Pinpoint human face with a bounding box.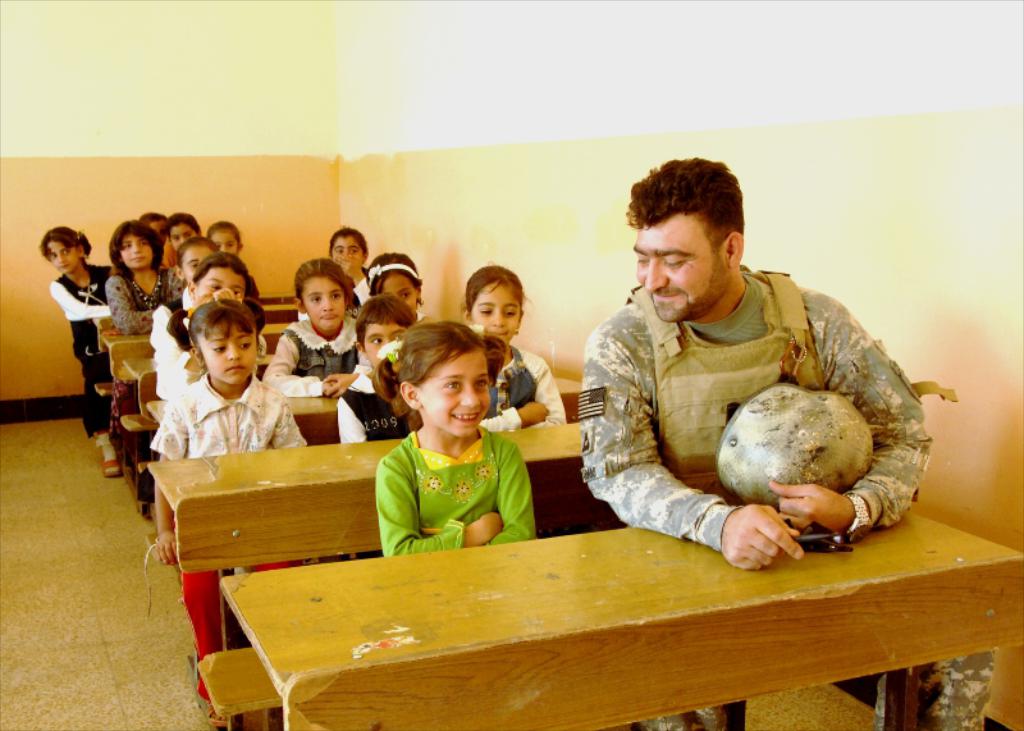
x1=197, y1=315, x2=256, y2=383.
